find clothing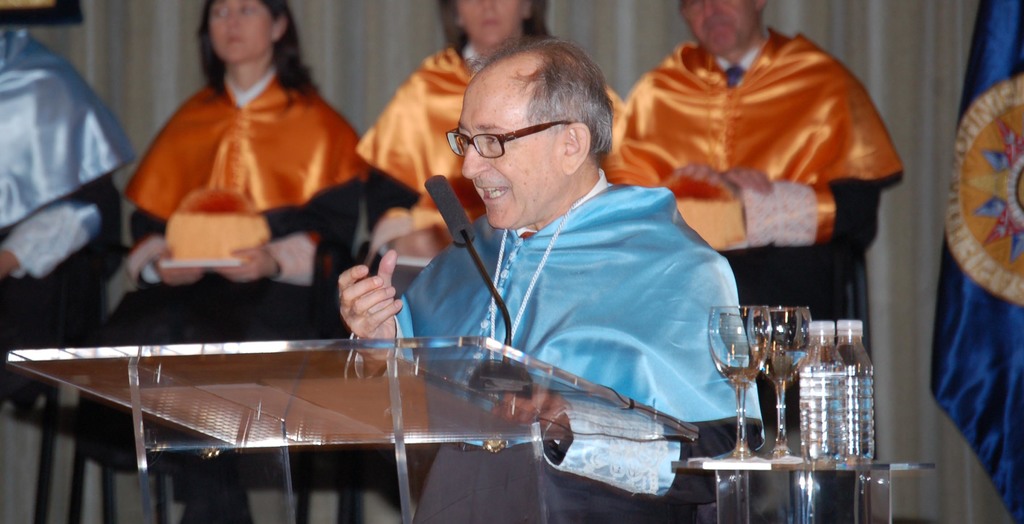
box(2, 28, 135, 385)
